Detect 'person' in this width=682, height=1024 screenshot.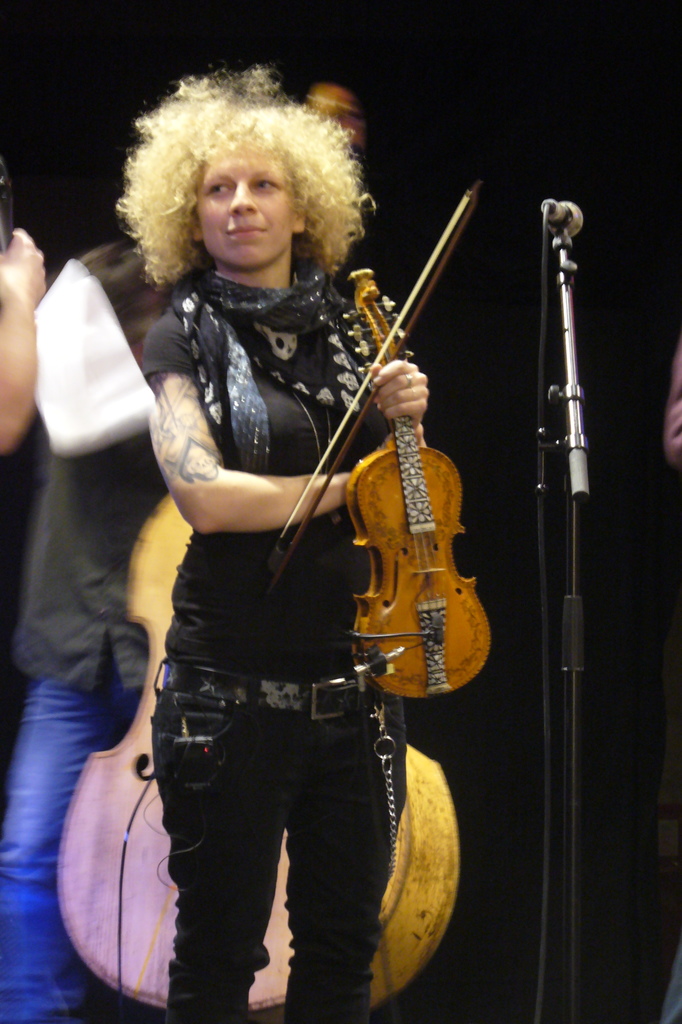
Detection: left=140, top=31, right=495, bottom=972.
